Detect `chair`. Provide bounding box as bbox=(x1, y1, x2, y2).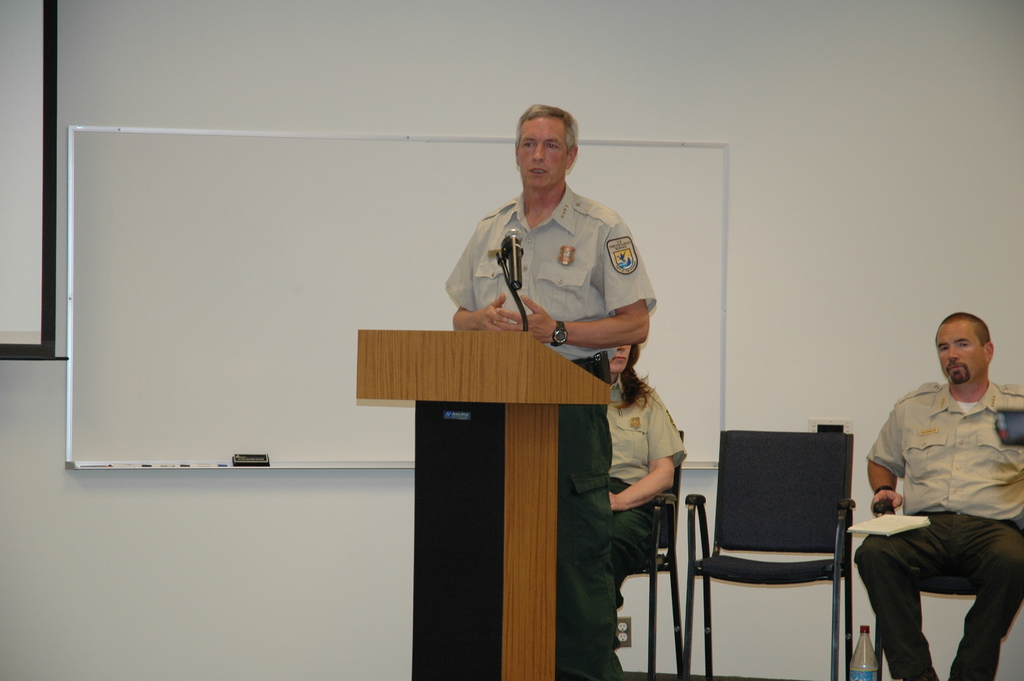
bbox=(683, 420, 889, 680).
